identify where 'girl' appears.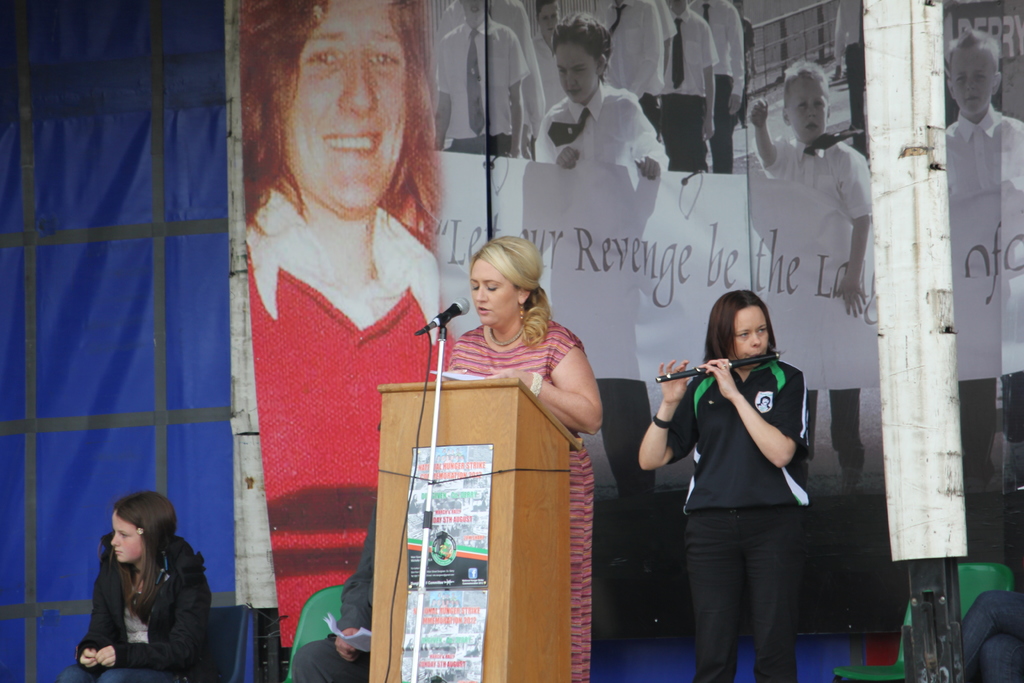
Appears at 68:490:211:682.
